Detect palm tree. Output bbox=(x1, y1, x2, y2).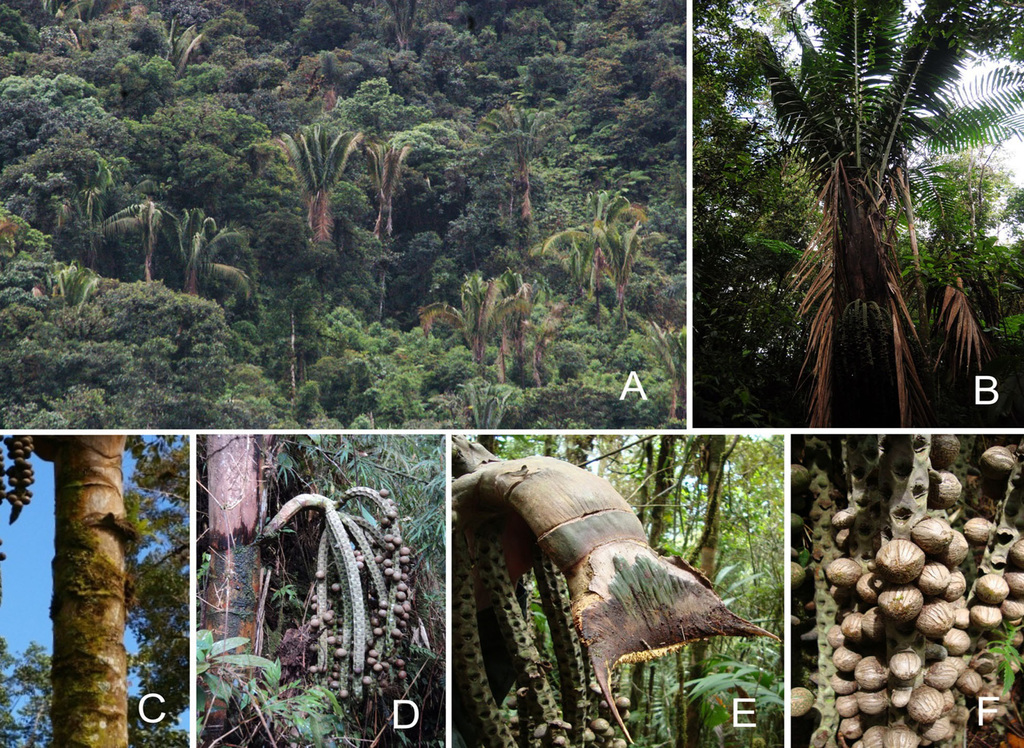
bbox=(582, 206, 637, 316).
